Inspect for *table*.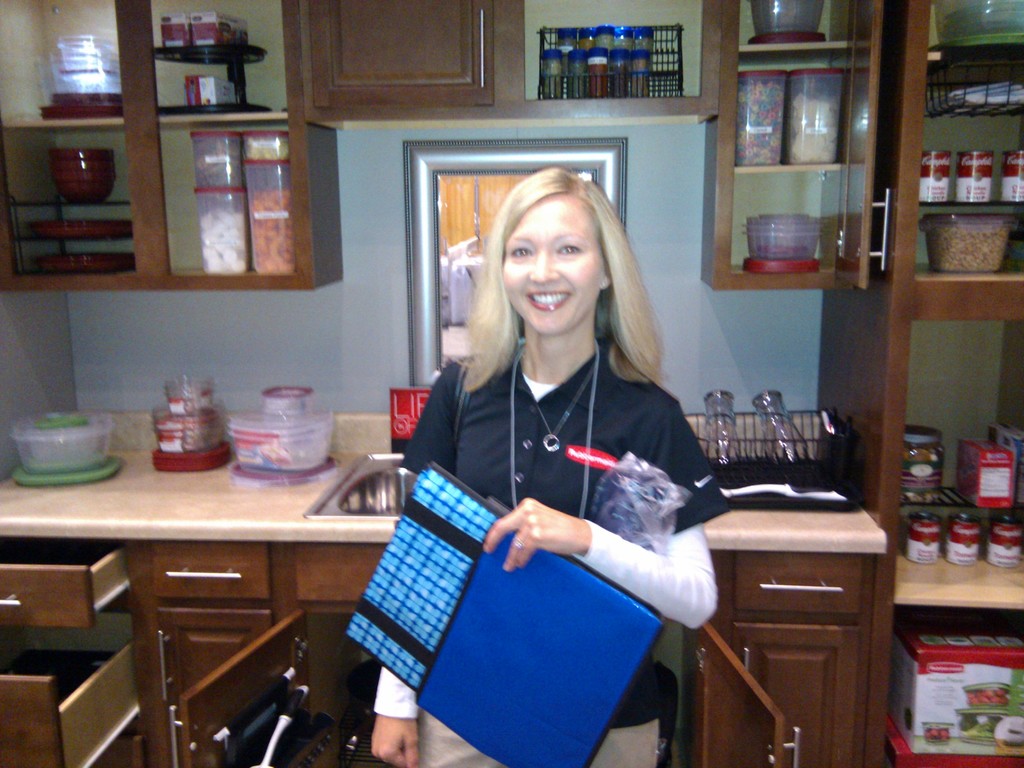
Inspection: x1=90 y1=412 x2=888 y2=762.
